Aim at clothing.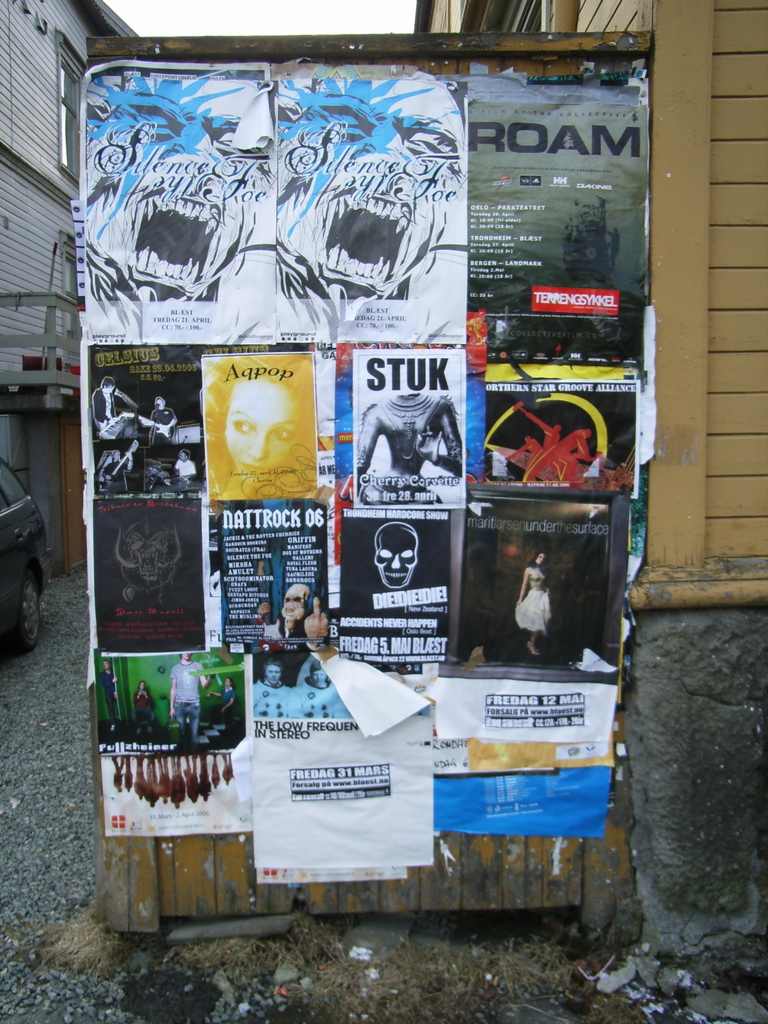
Aimed at 510,563,556,634.
